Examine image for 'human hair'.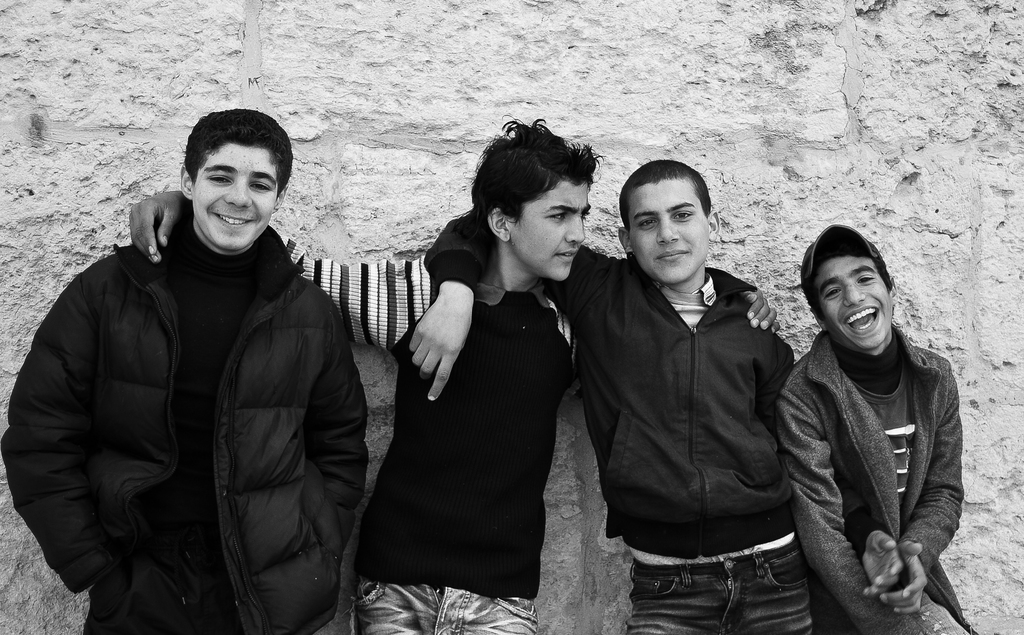
Examination result: l=633, t=157, r=719, b=241.
